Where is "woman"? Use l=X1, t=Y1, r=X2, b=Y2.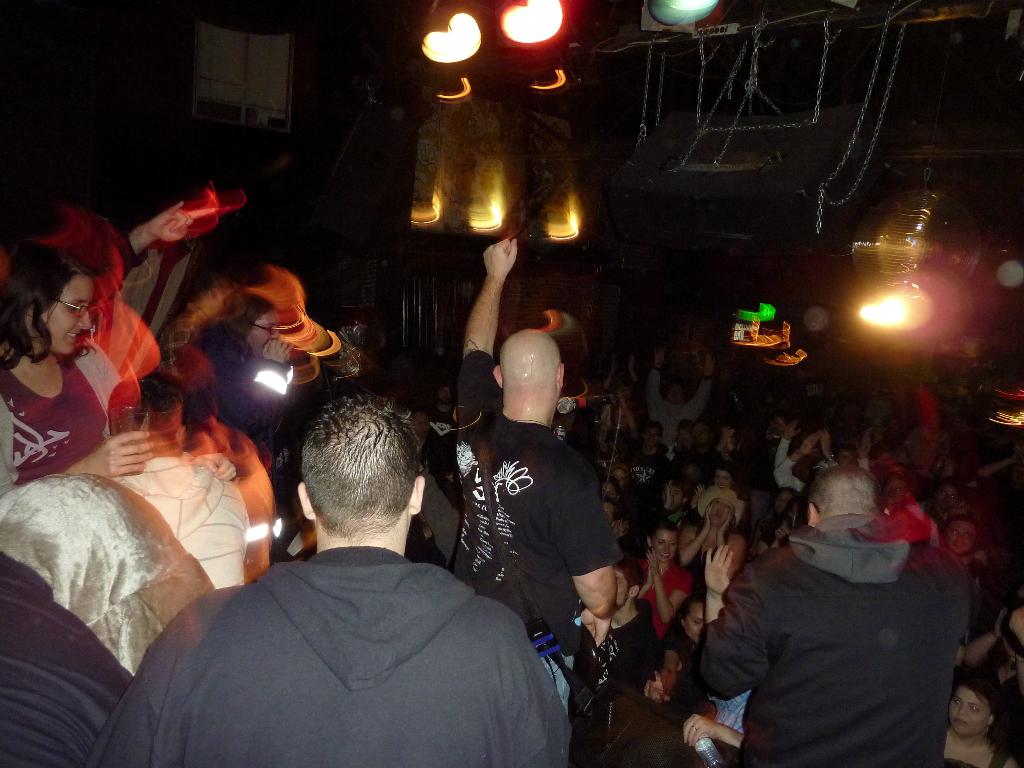
l=624, t=511, r=690, b=653.
